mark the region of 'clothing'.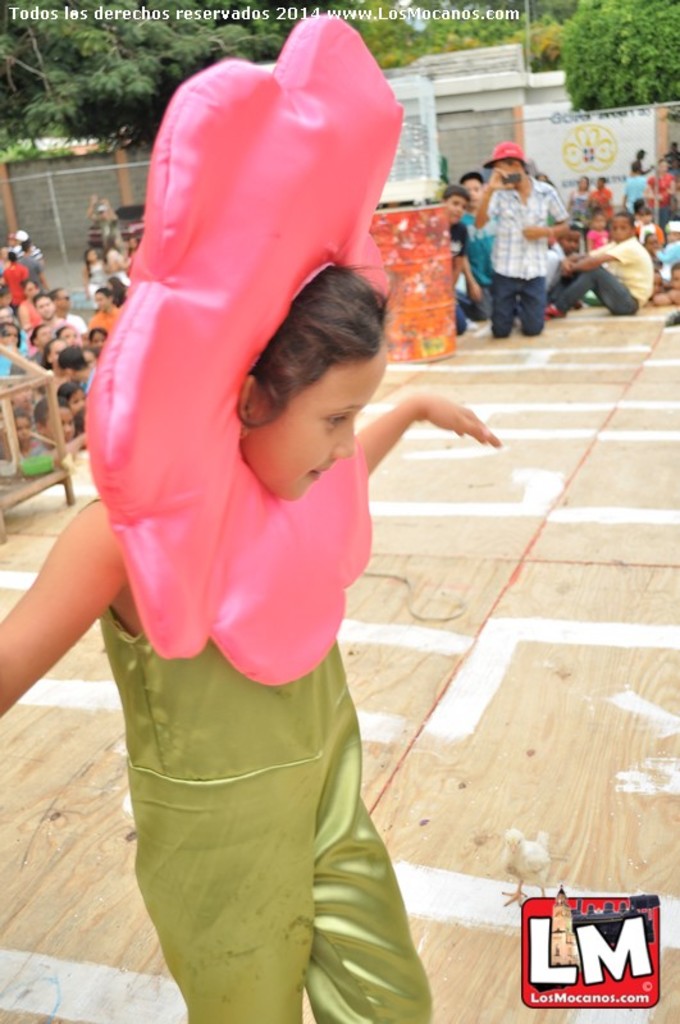
Region: (left=99, top=604, right=430, bottom=1023).
